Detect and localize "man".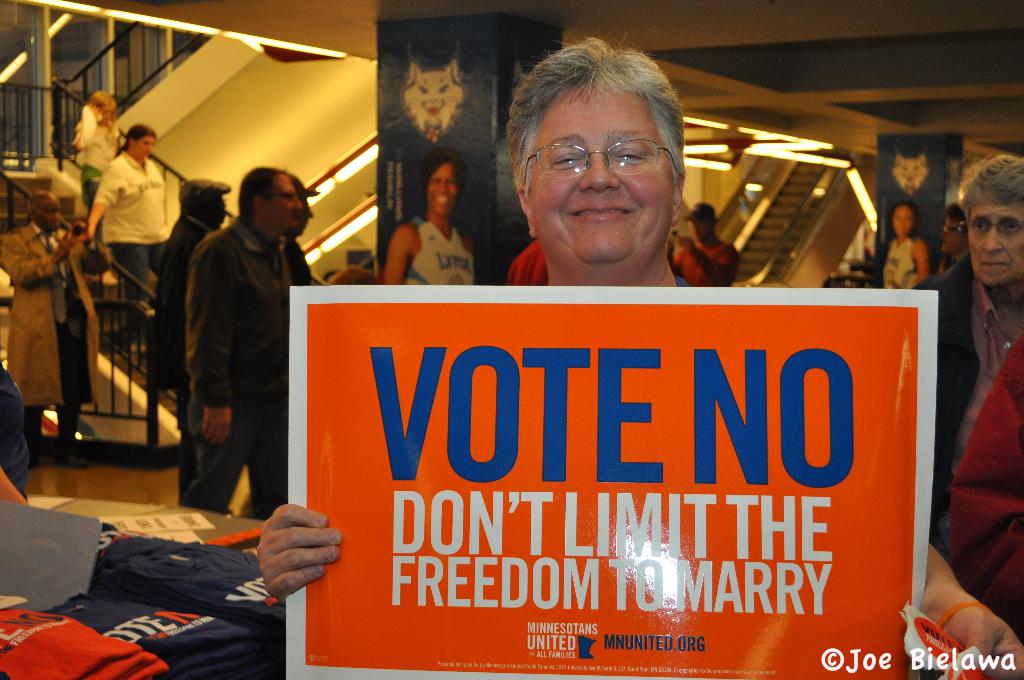
Localized at crop(253, 34, 1023, 679).
